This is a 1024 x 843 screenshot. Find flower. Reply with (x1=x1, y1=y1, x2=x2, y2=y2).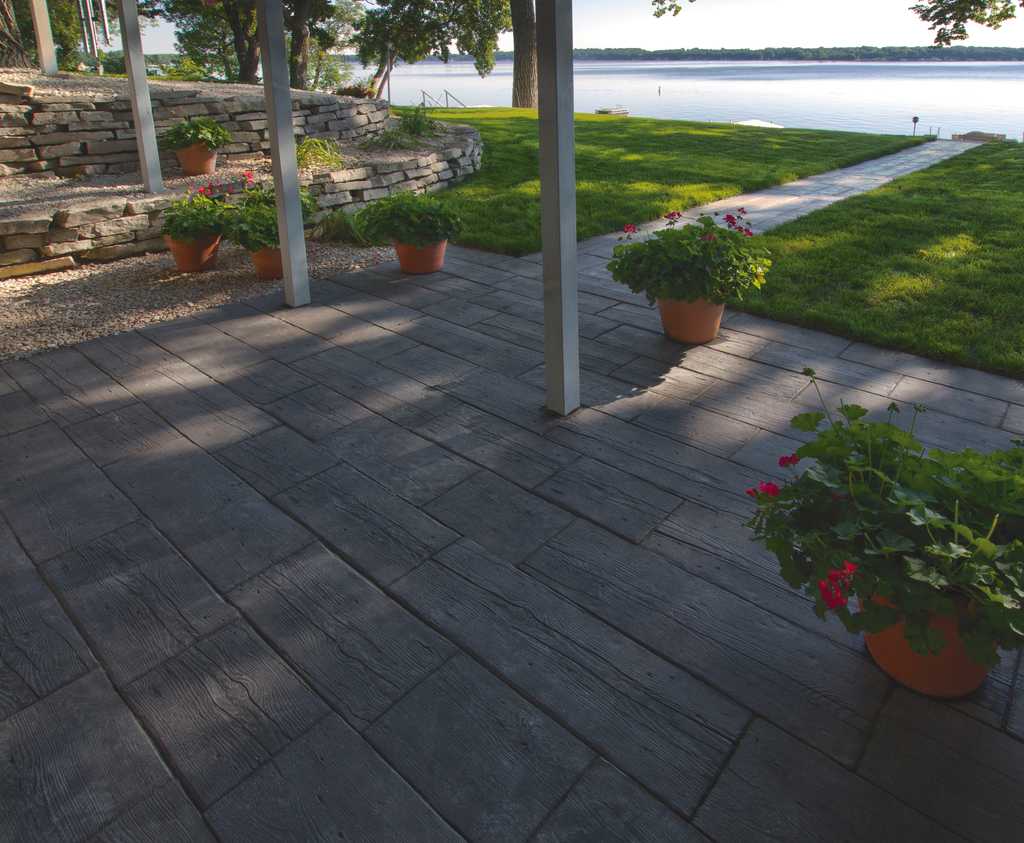
(x1=750, y1=485, x2=762, y2=498).
